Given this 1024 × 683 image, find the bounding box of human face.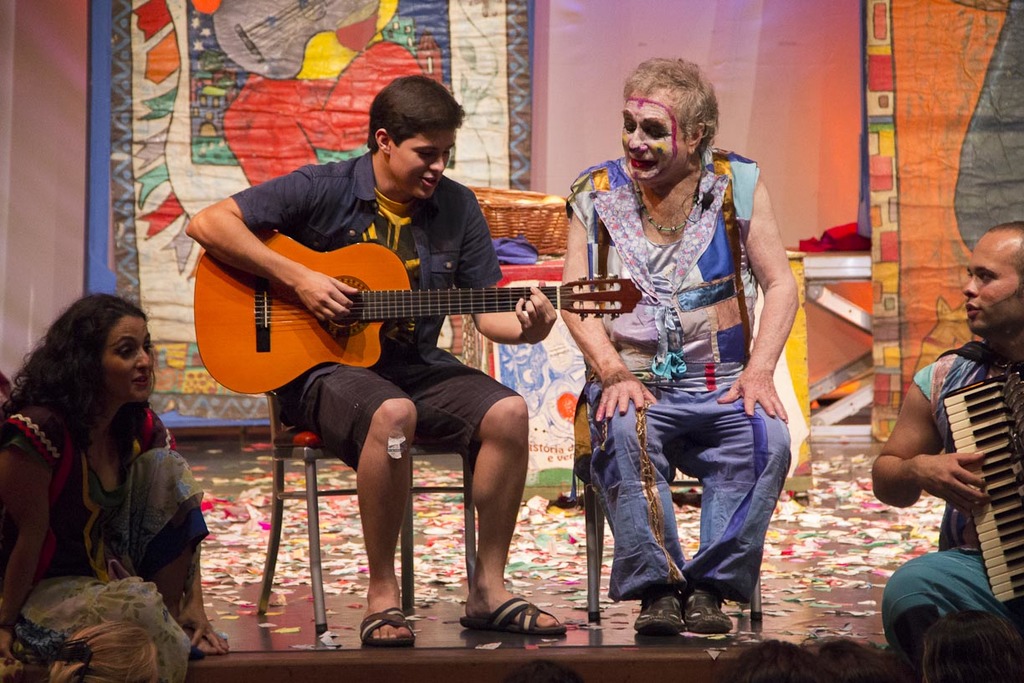
(960, 240, 1023, 329).
